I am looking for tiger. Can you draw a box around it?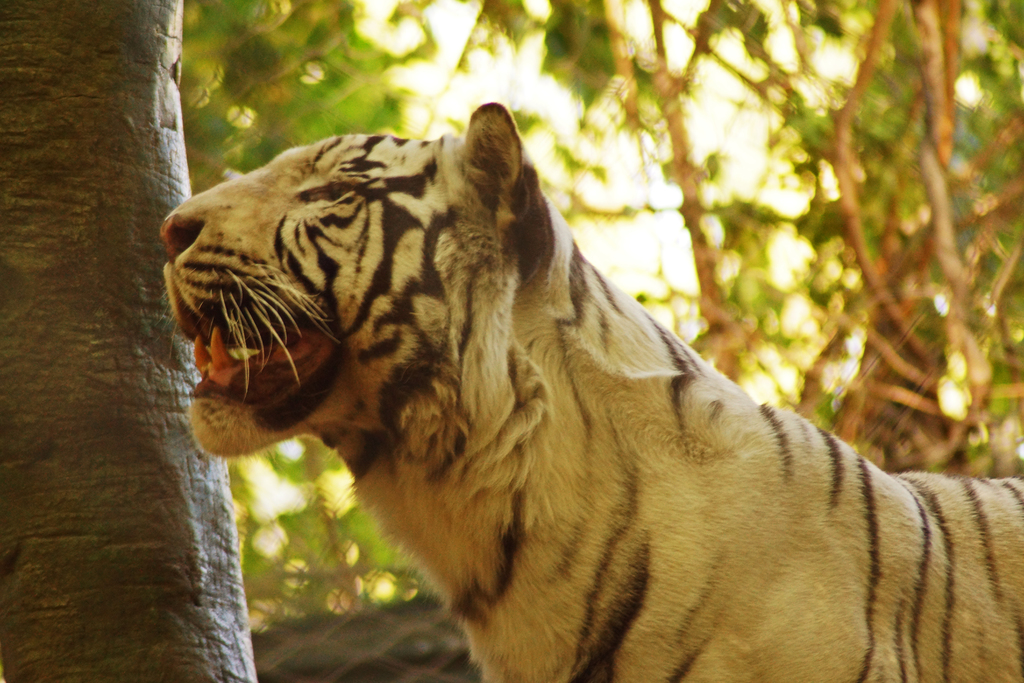
Sure, the bounding box is detection(159, 104, 1023, 682).
